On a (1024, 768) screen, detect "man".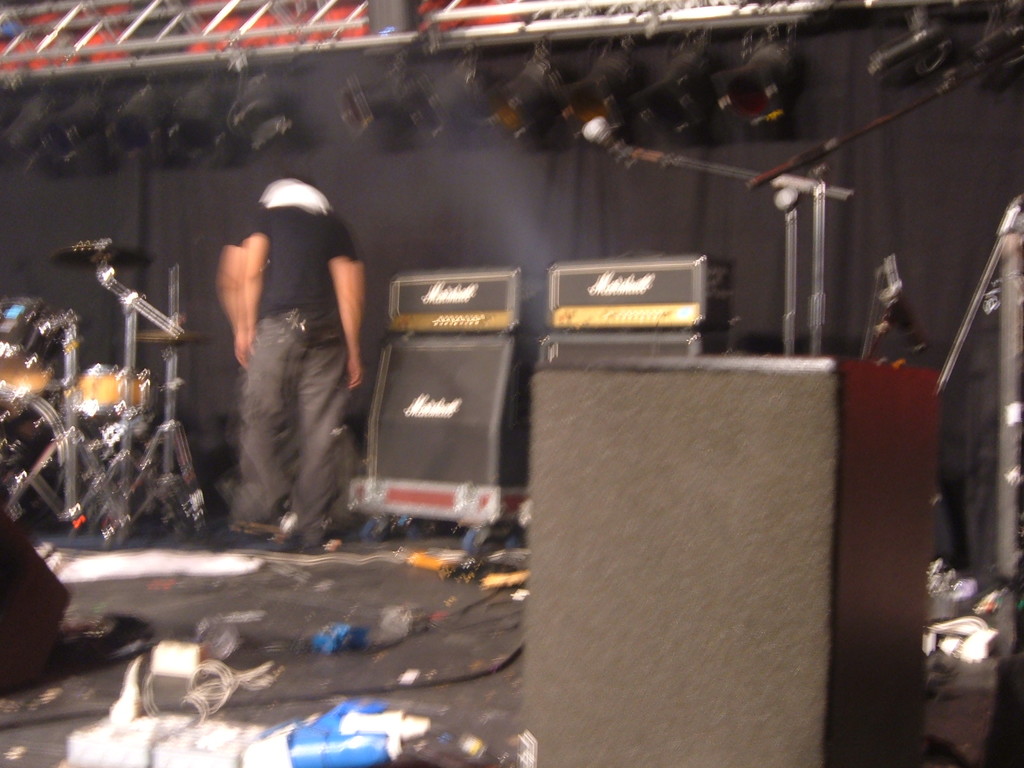
199 159 376 556.
